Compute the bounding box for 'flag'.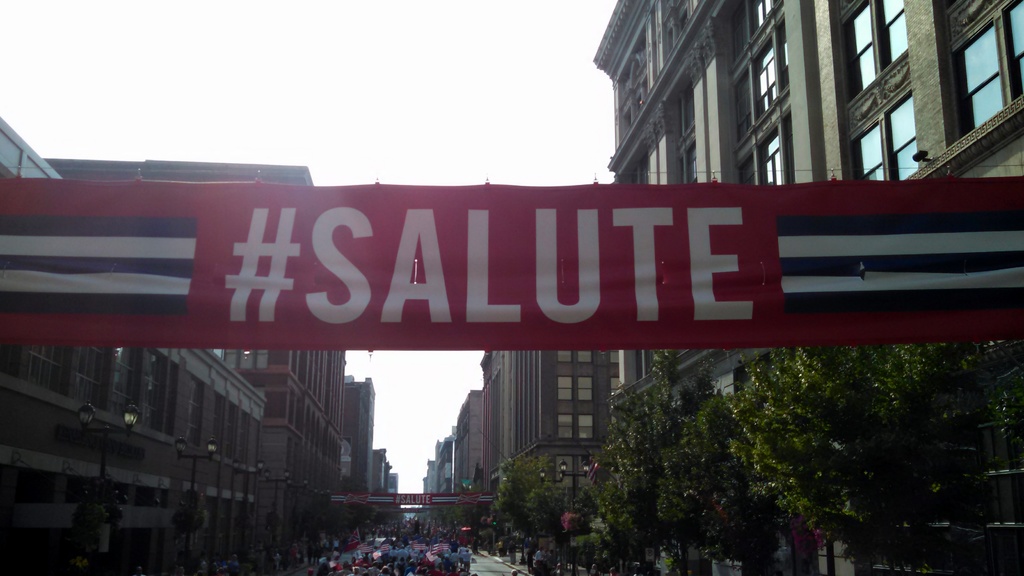
select_region(356, 544, 377, 556).
